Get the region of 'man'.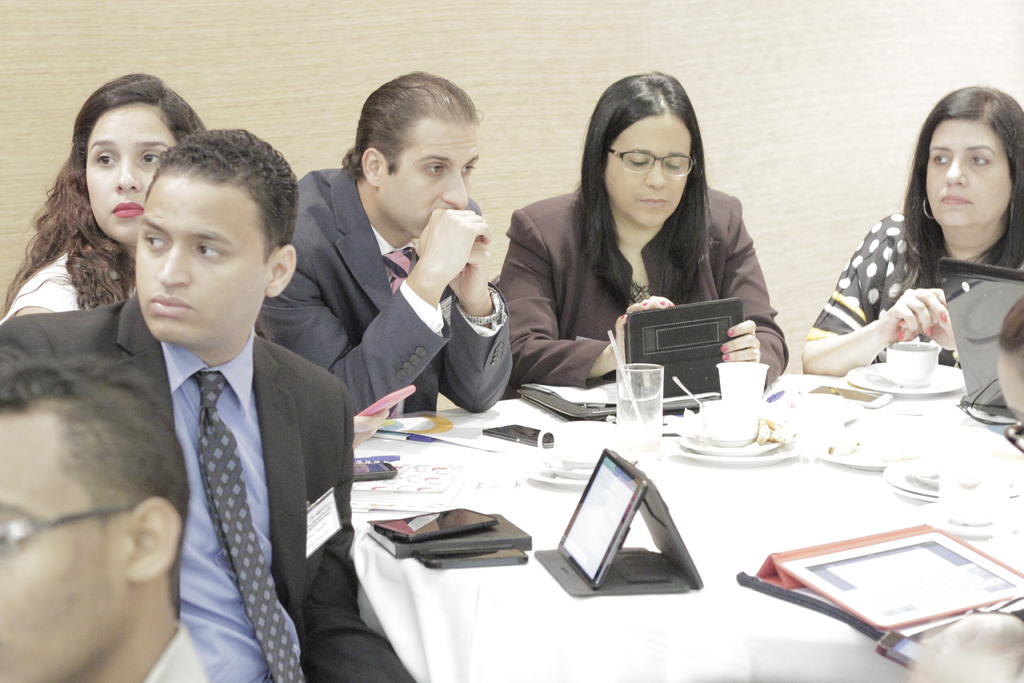
crop(0, 353, 207, 682).
